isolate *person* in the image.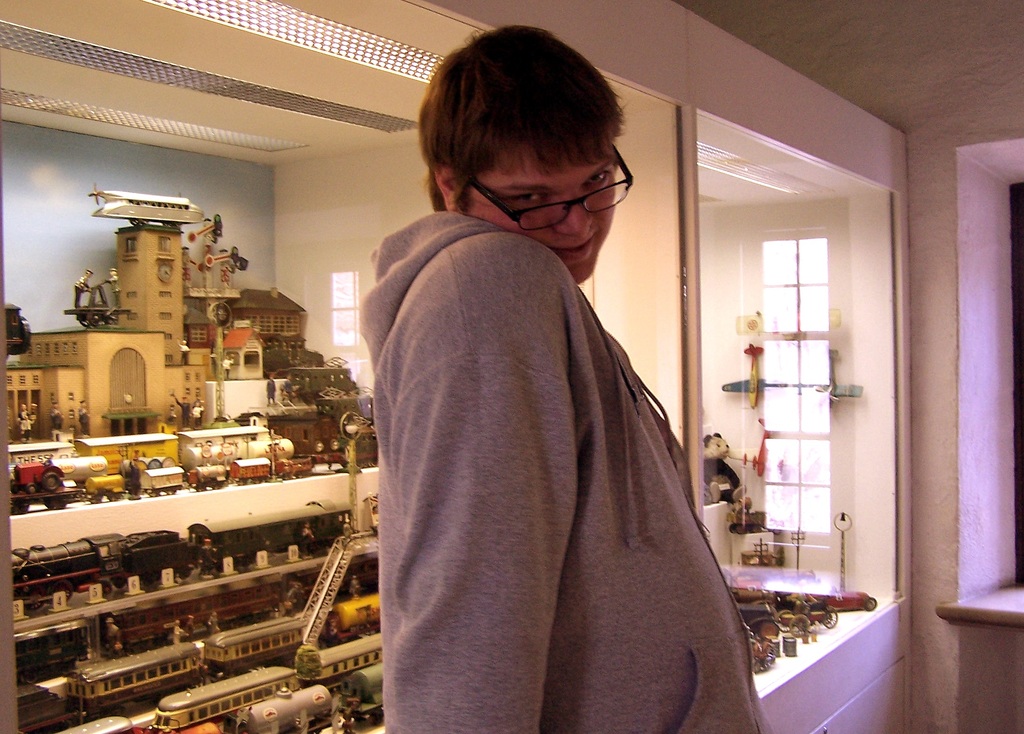
Isolated region: x1=331 y1=45 x2=740 y2=727.
